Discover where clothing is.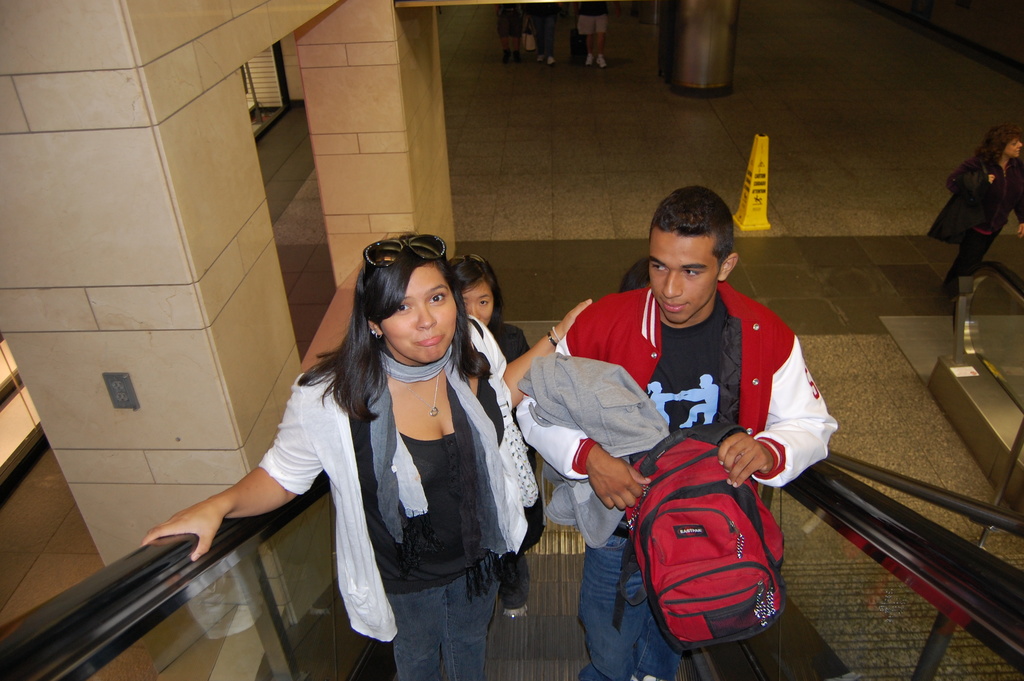
Discovered at {"left": 214, "top": 293, "right": 545, "bottom": 657}.
